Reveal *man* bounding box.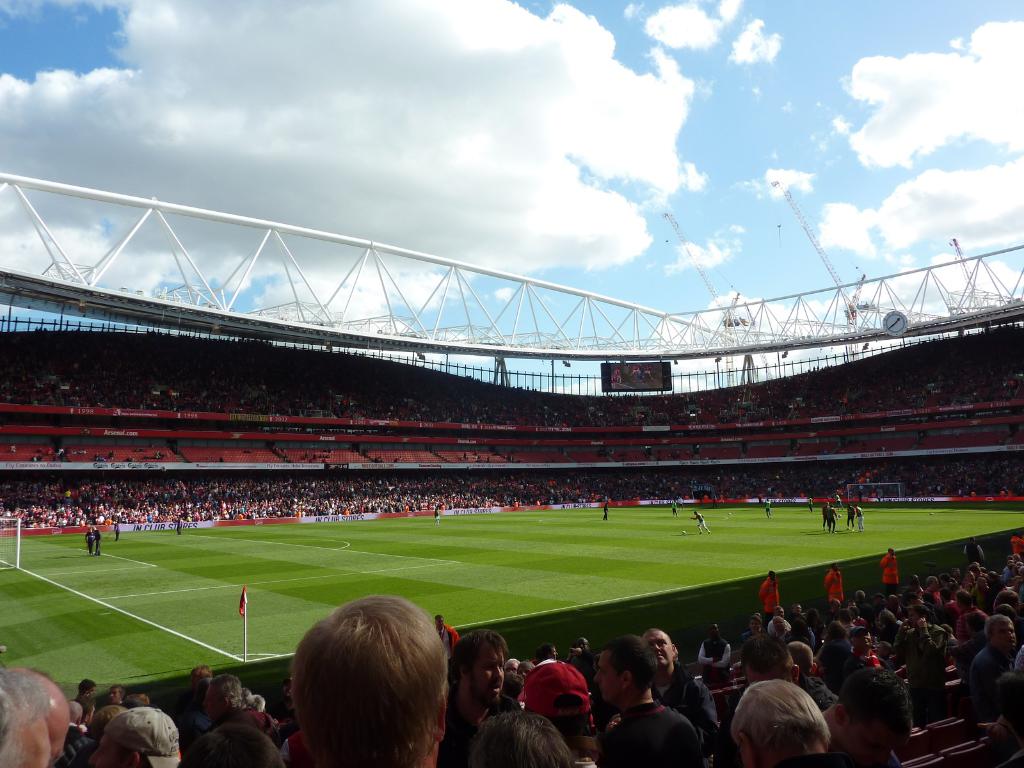
Revealed: region(825, 563, 845, 602).
